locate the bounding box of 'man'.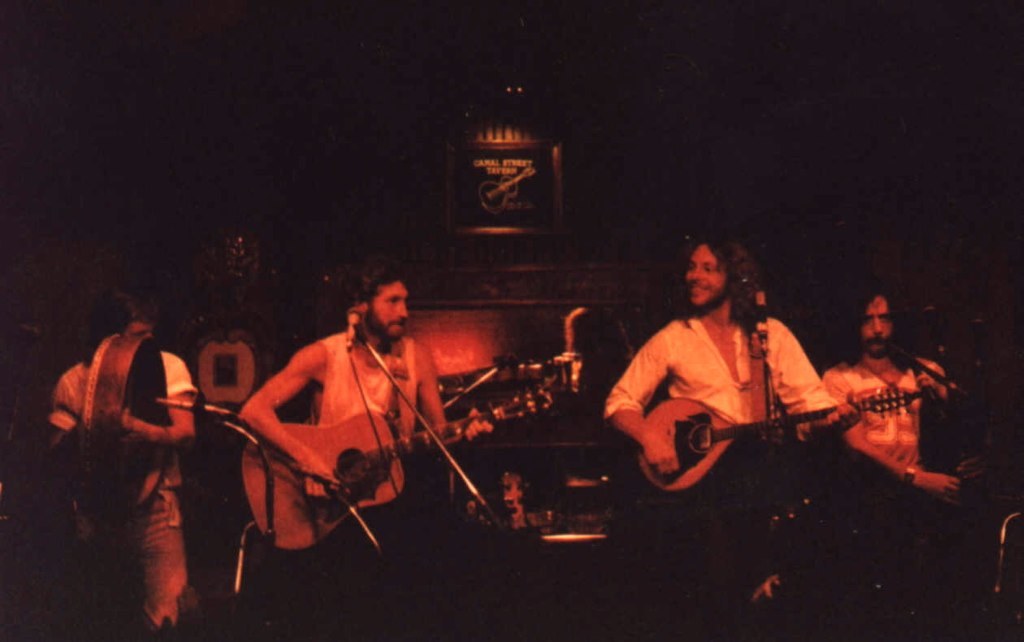
Bounding box: select_region(49, 294, 201, 640).
